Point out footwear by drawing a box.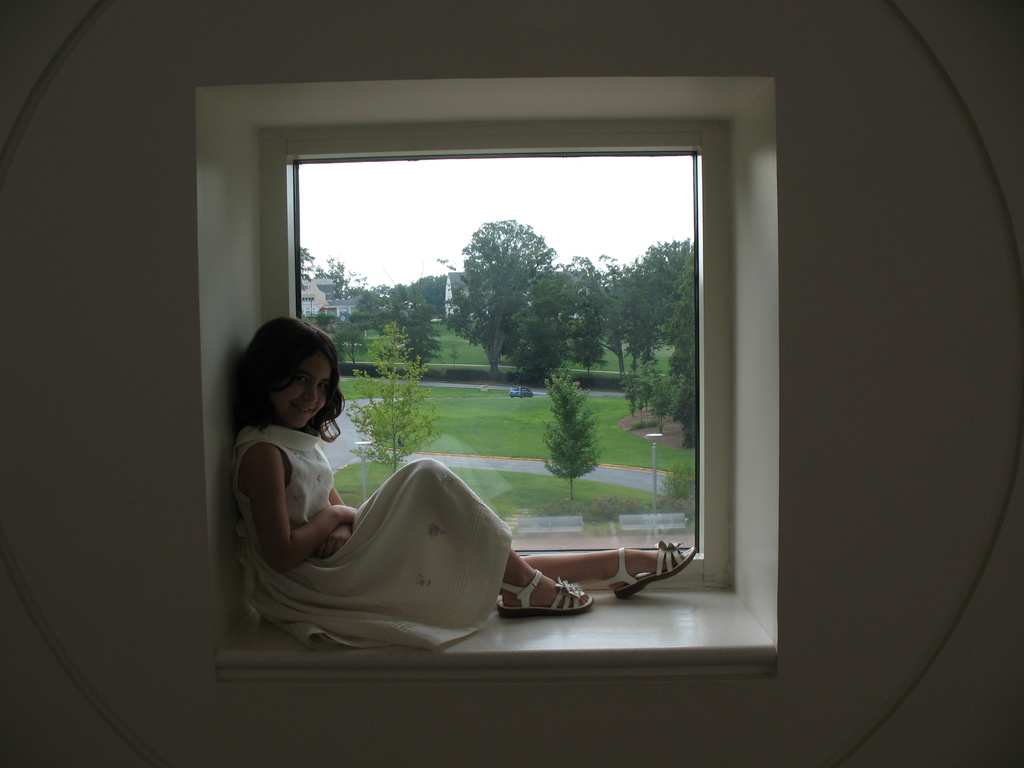
[600, 536, 697, 603].
